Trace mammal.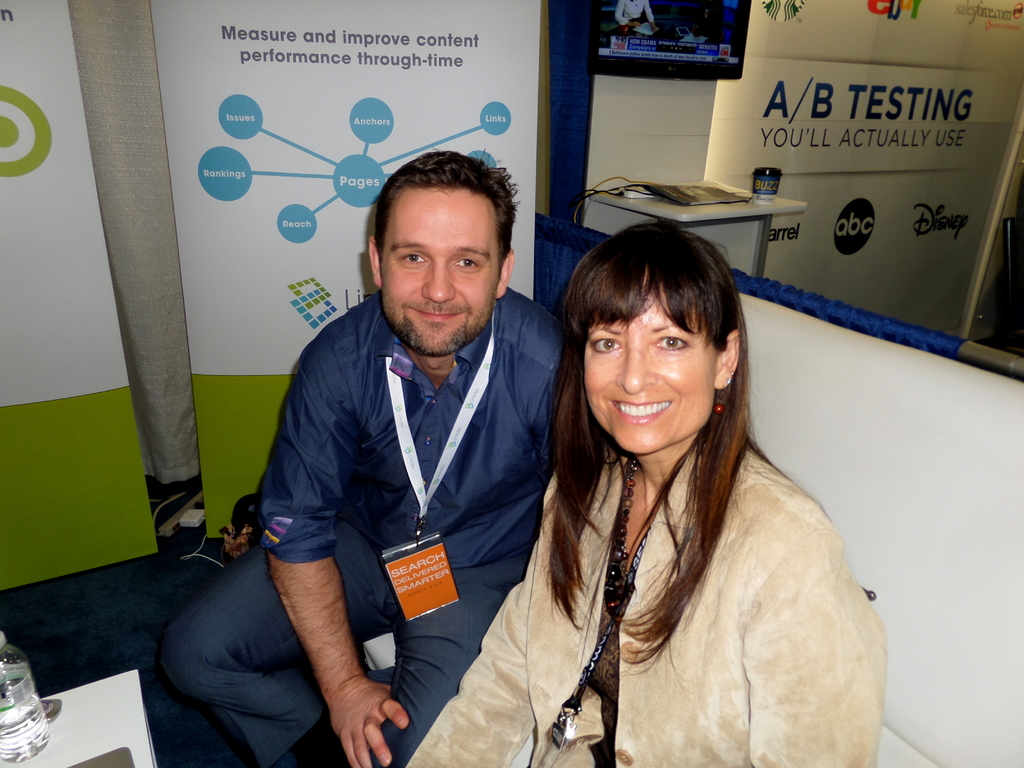
Traced to 399, 217, 888, 767.
